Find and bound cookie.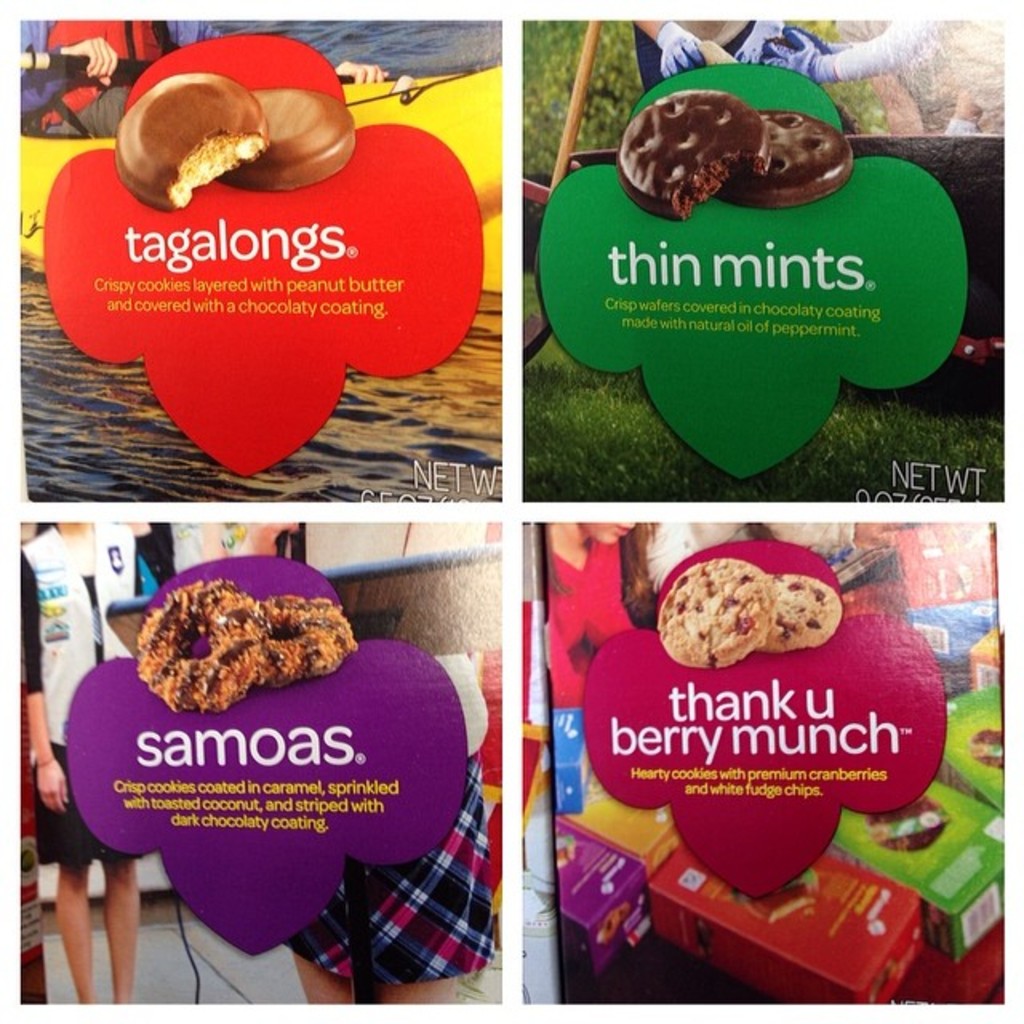
Bound: {"left": 112, "top": 70, "right": 272, "bottom": 214}.
